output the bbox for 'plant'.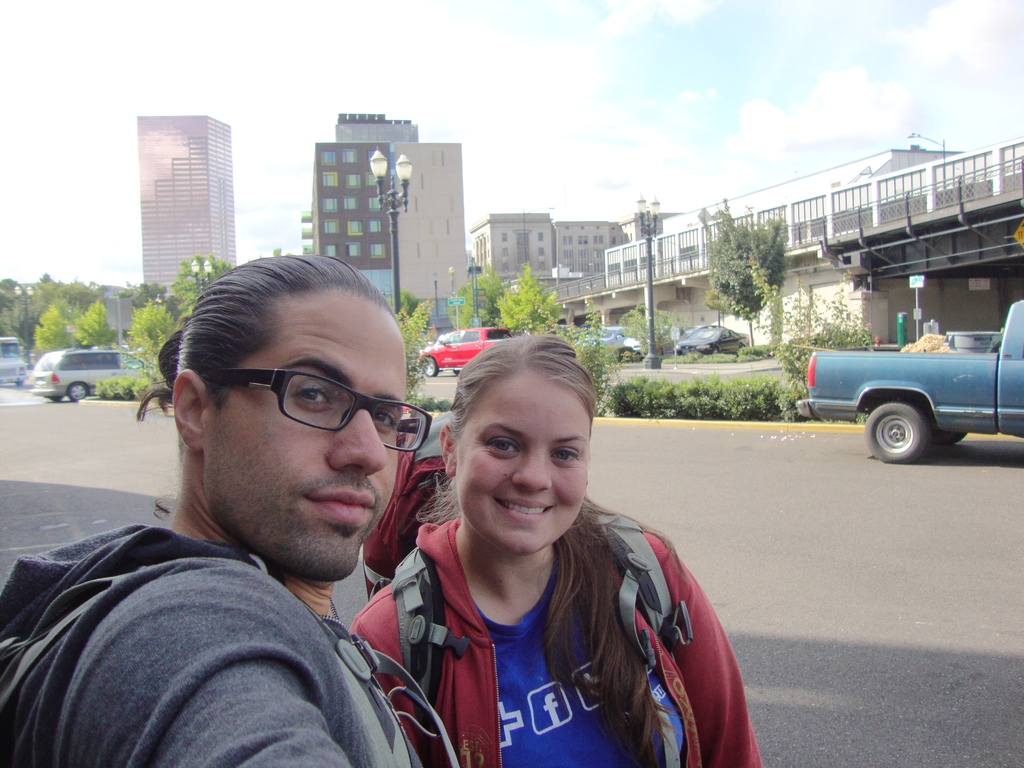
Rect(123, 296, 184, 394).
